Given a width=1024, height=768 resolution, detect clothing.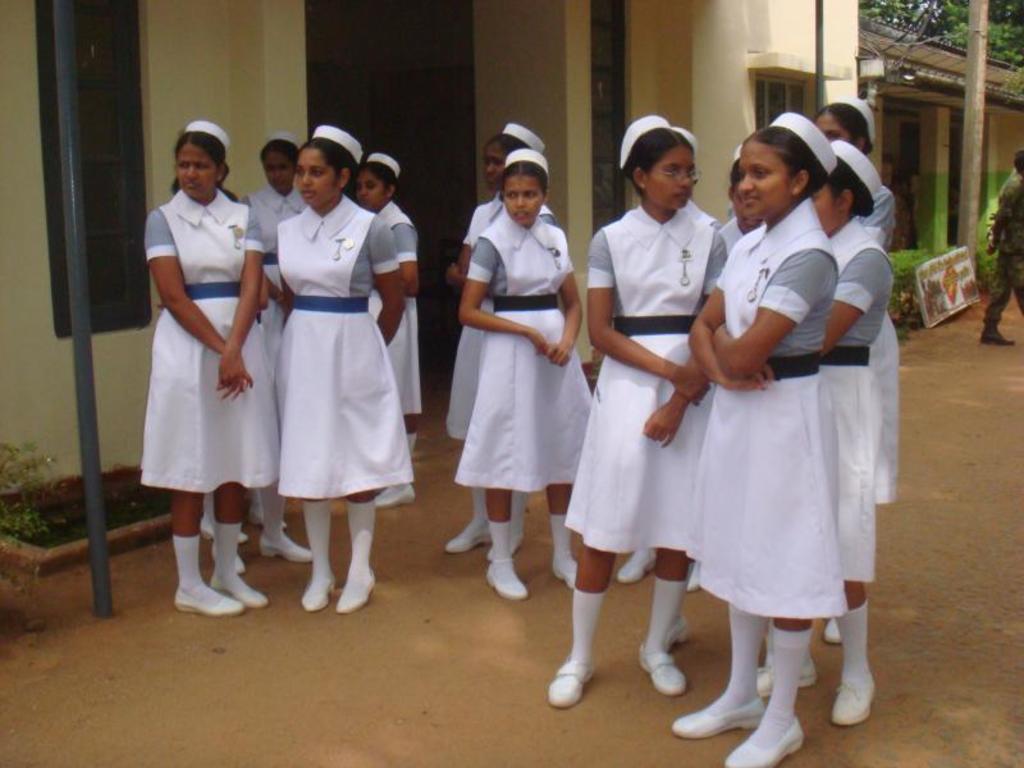
[271,192,413,498].
